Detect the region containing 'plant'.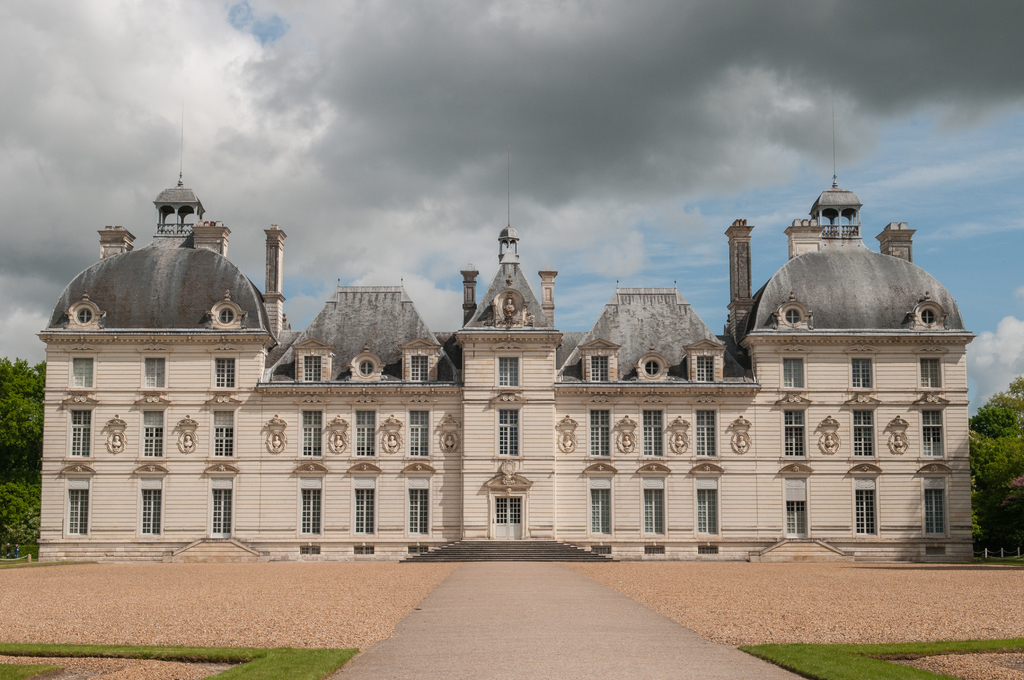
box=[0, 629, 368, 679].
